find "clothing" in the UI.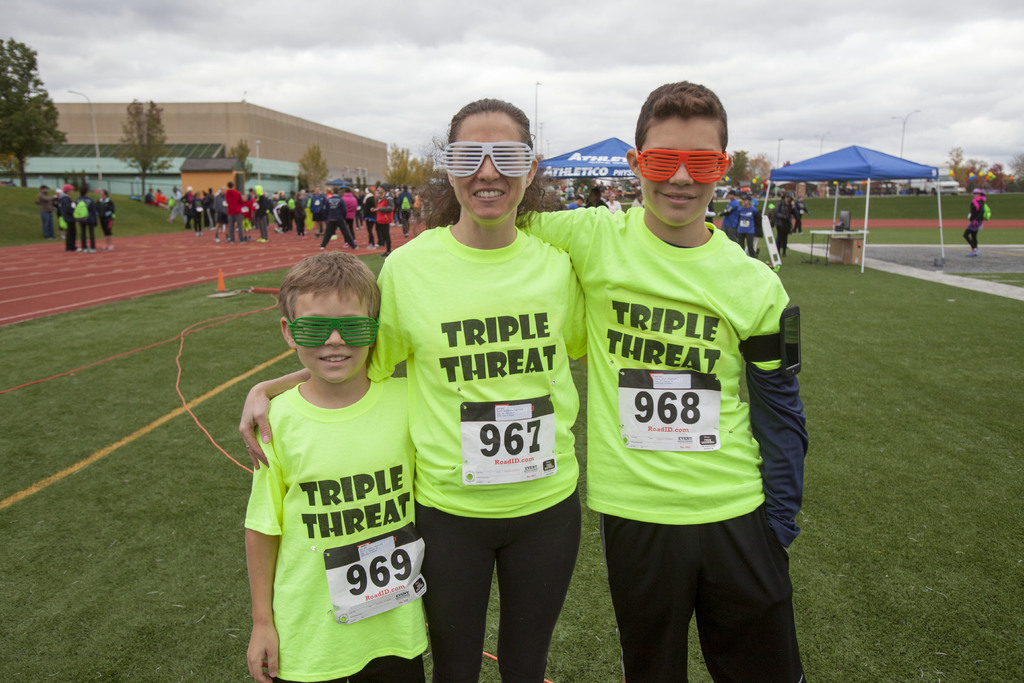
UI element at 35, 194, 57, 240.
